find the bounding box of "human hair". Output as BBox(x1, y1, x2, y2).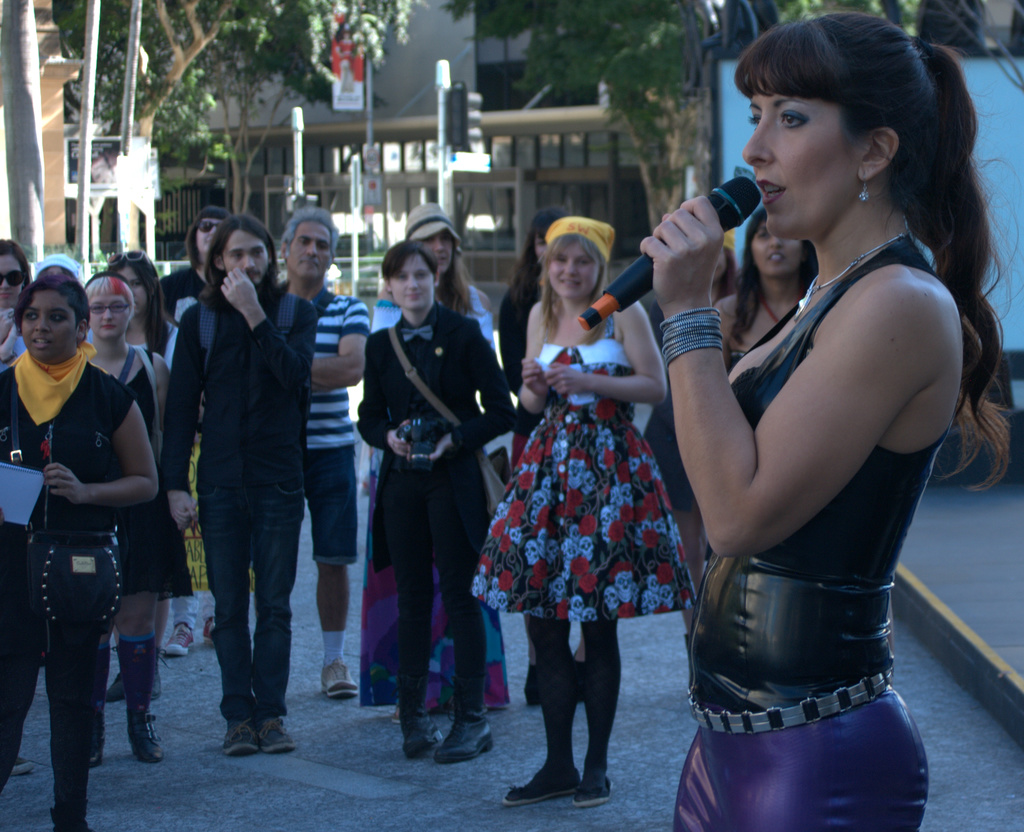
BBox(89, 269, 138, 323).
